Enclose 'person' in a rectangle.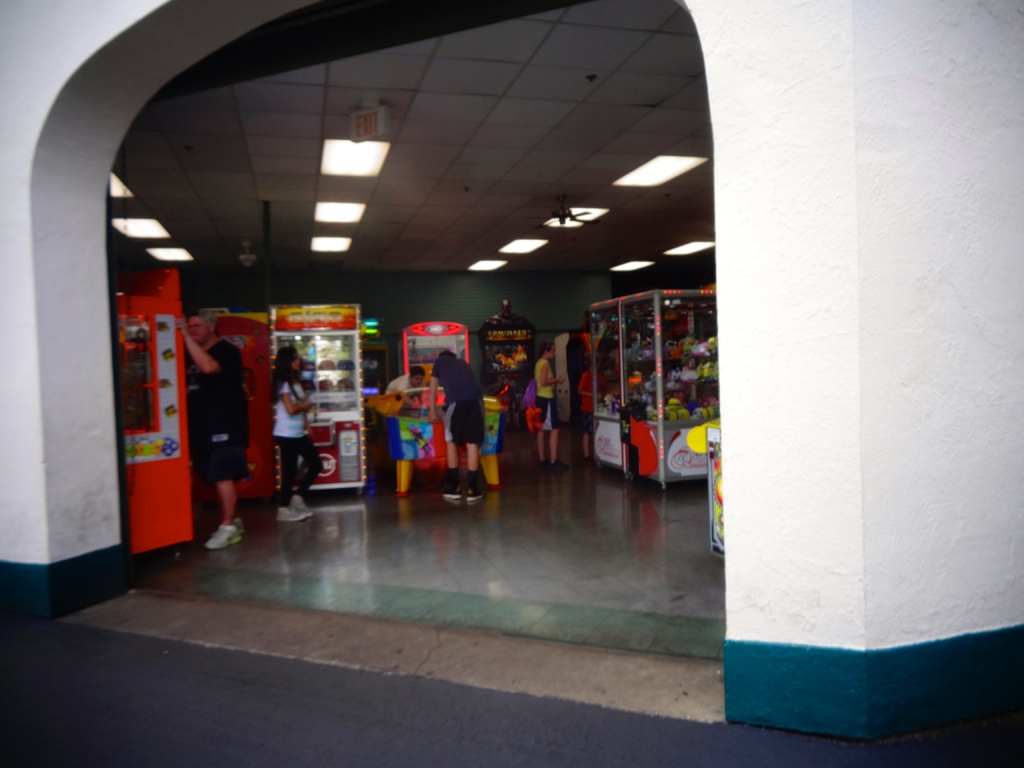
crop(577, 369, 607, 452).
